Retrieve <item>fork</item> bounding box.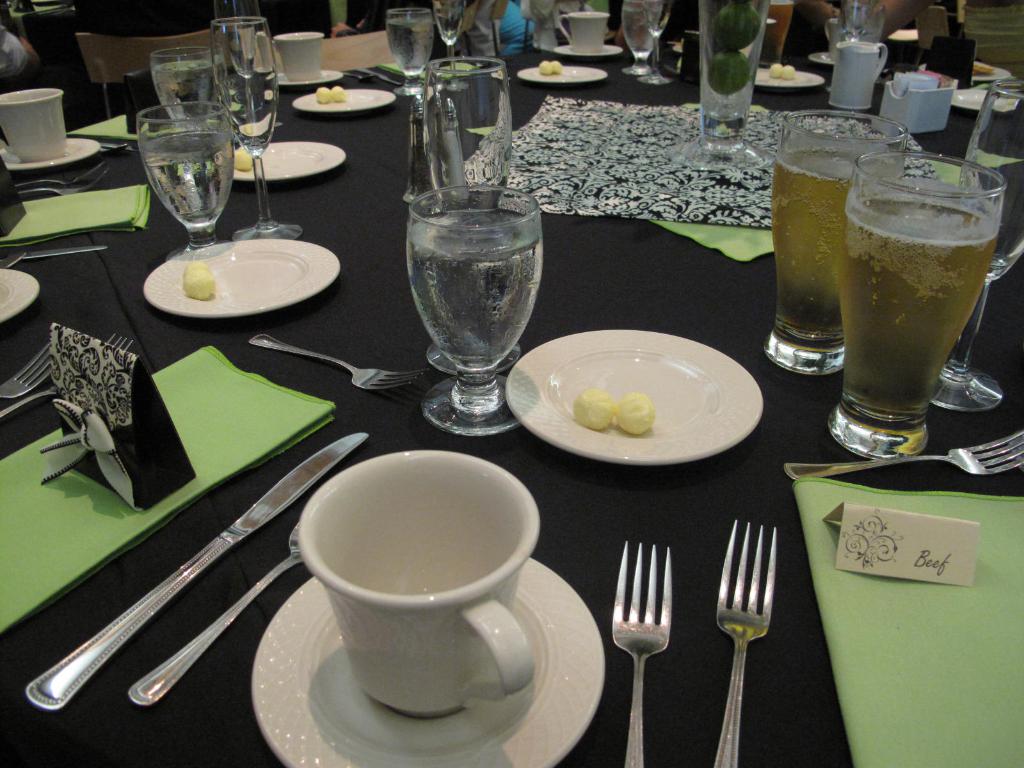
Bounding box: BBox(17, 169, 107, 196).
